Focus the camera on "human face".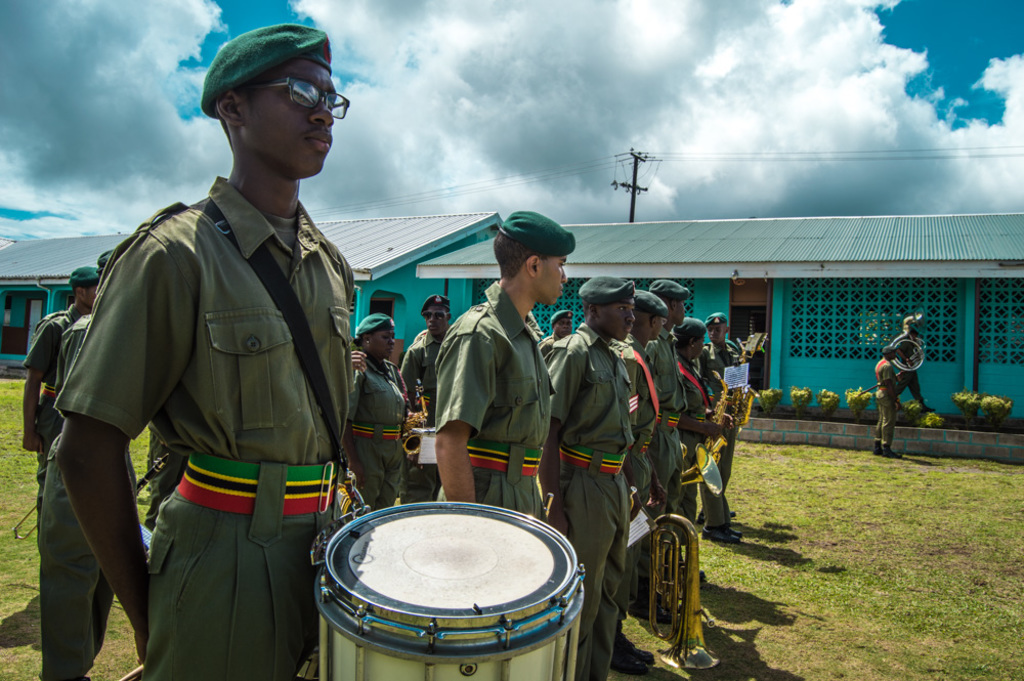
Focus region: 84, 293, 95, 308.
